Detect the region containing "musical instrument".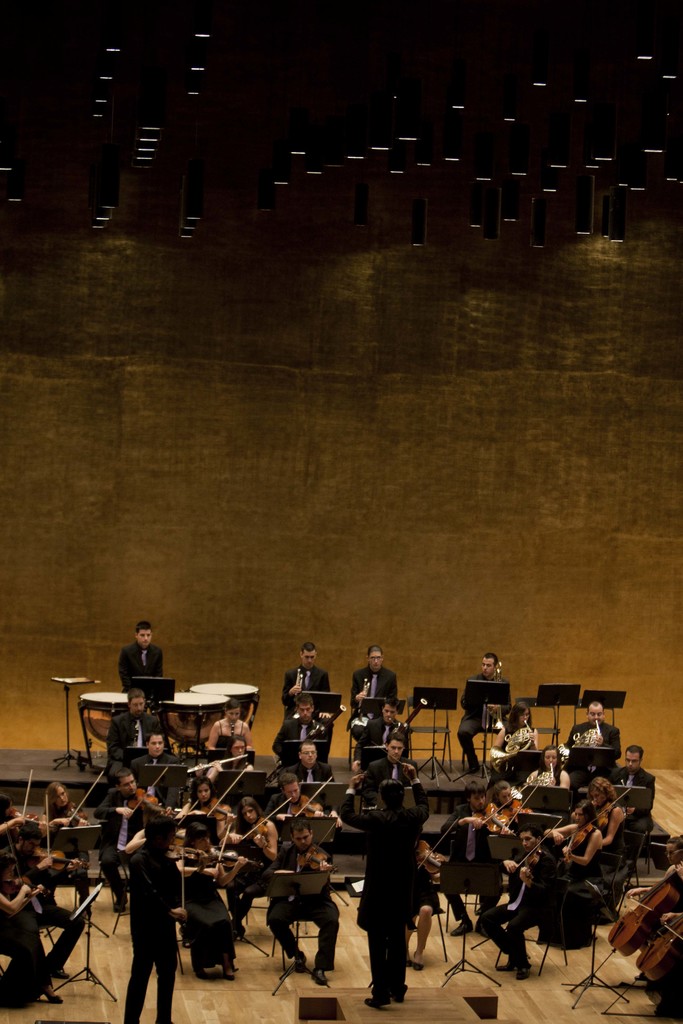
region(484, 724, 541, 770).
